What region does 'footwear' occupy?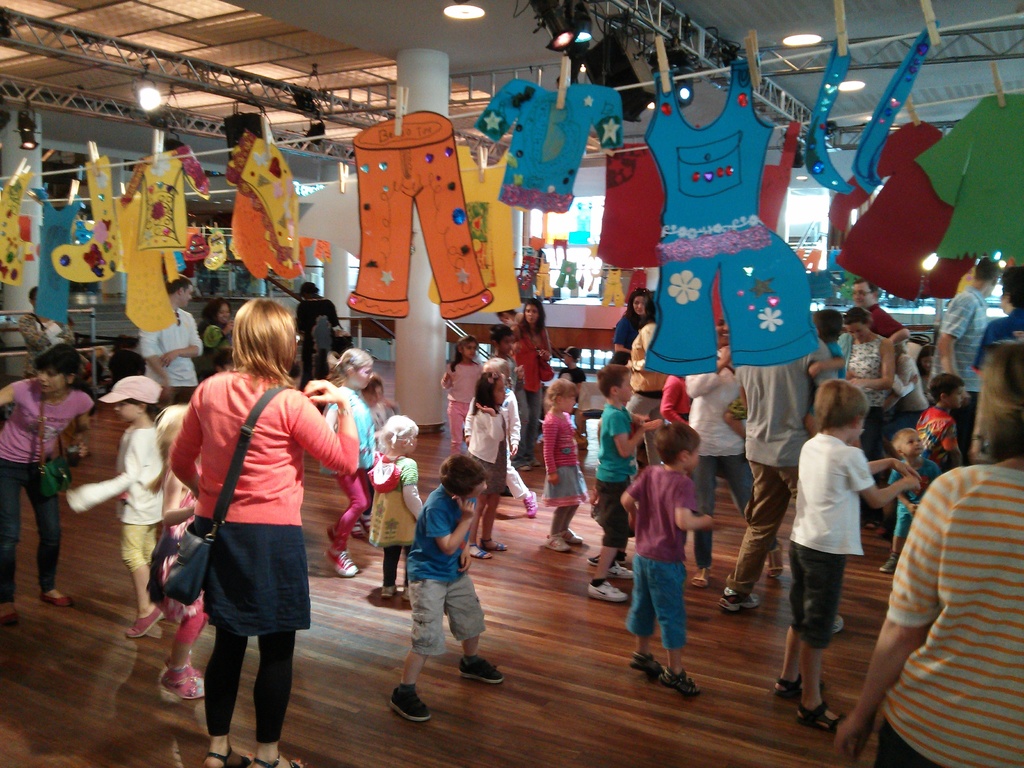
[44, 590, 74, 607].
